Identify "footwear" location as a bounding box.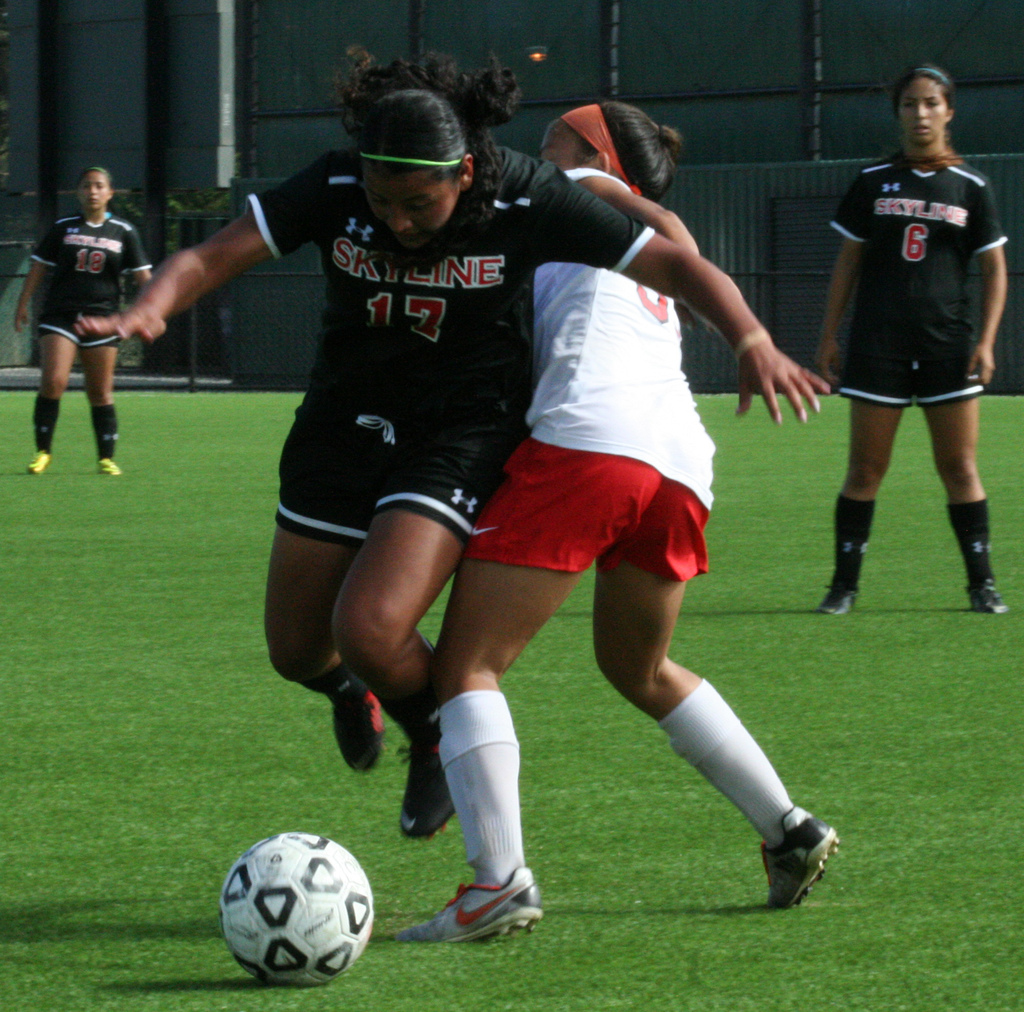
select_region(384, 860, 547, 938).
